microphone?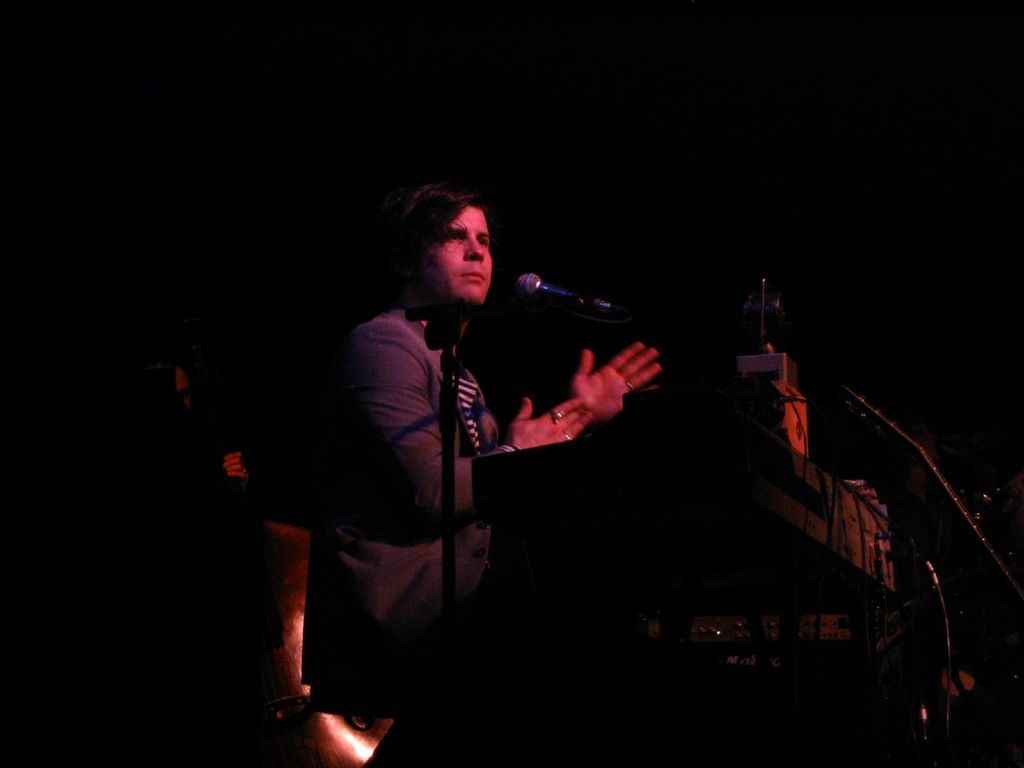
[514,271,618,308]
